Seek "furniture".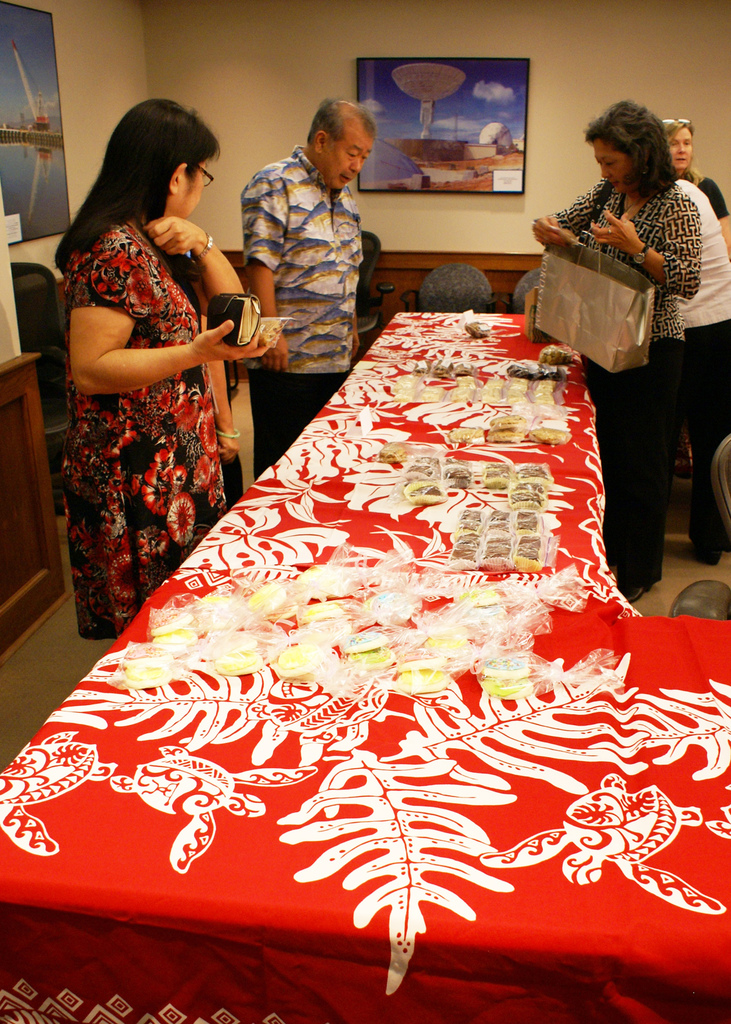
19:253:542:383.
